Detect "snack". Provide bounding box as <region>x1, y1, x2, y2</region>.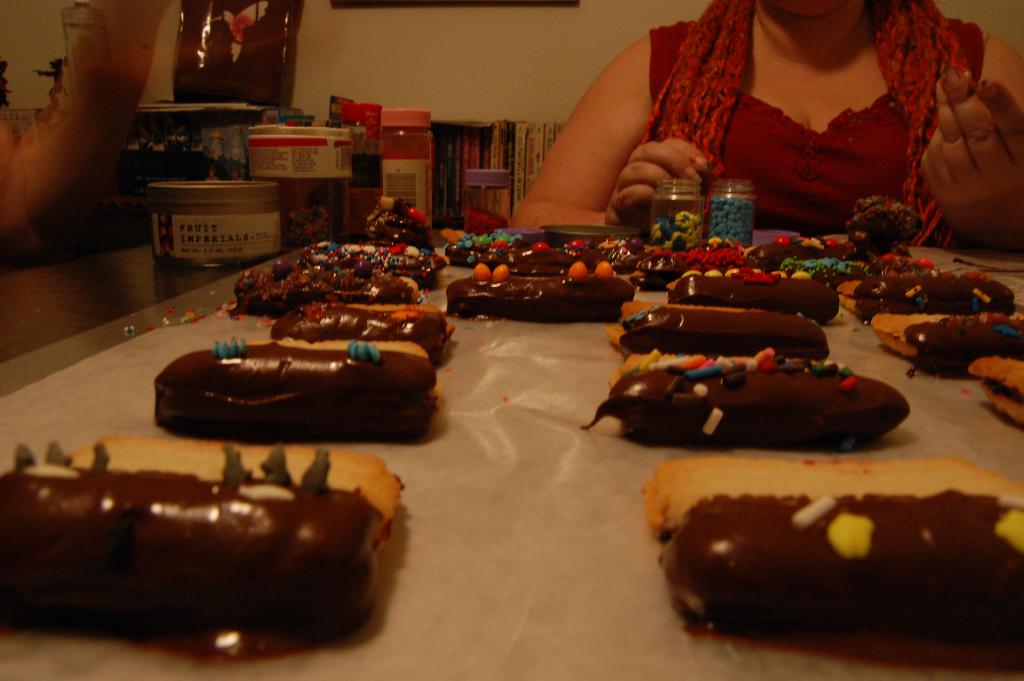
<region>751, 204, 913, 265</region>.
